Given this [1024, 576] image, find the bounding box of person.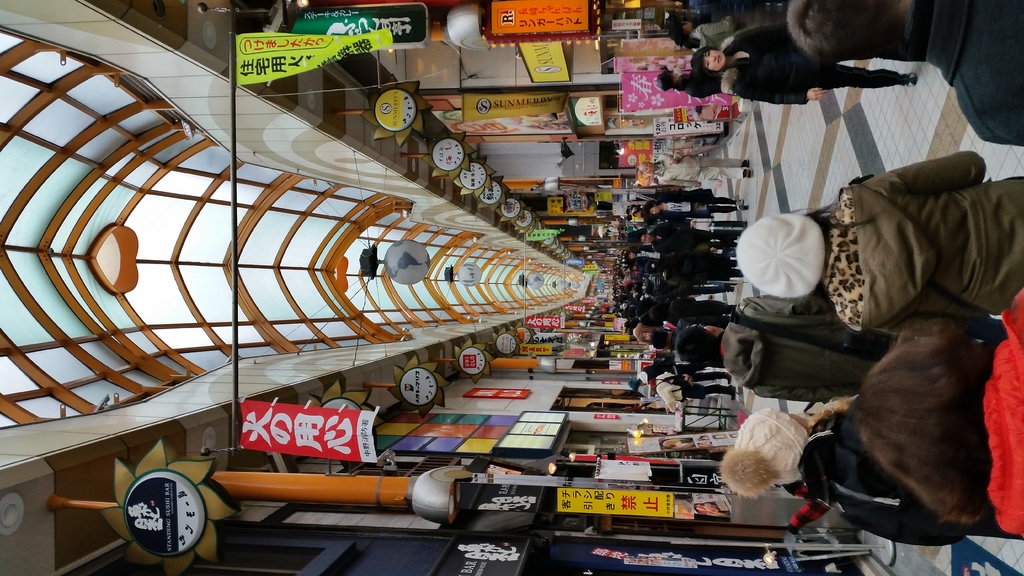
box(687, 19, 916, 106).
